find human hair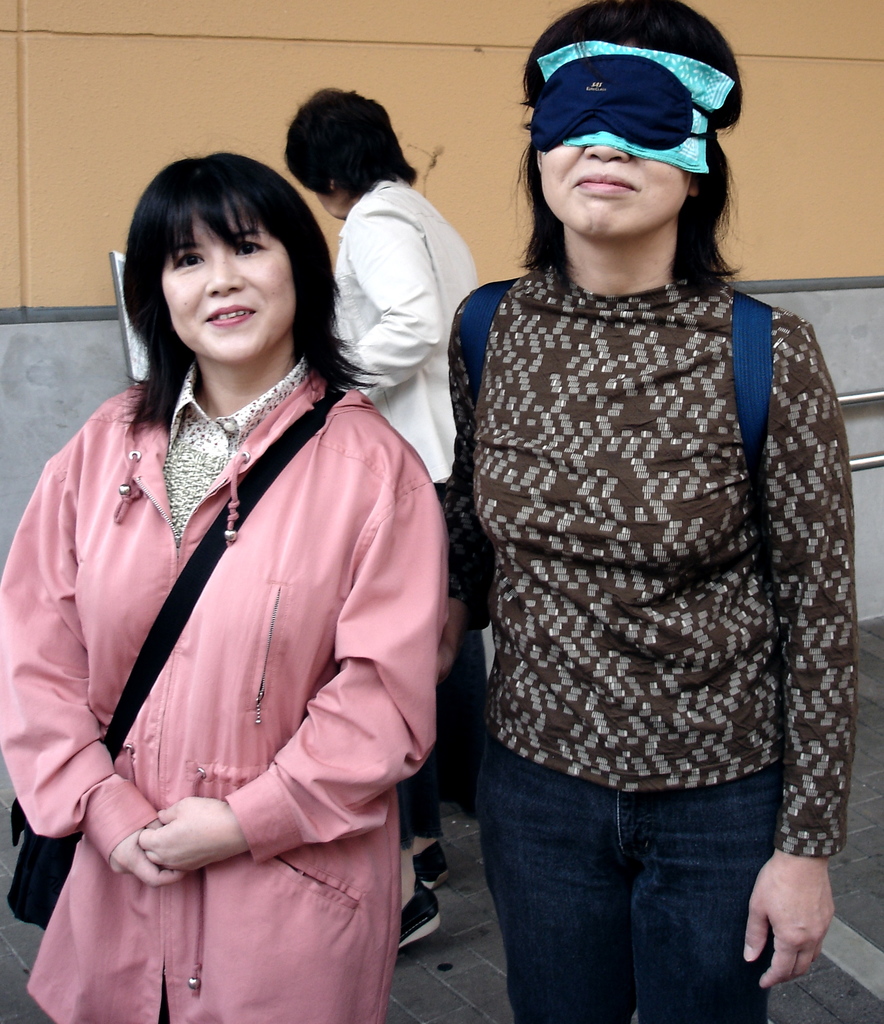
521,116,734,311
